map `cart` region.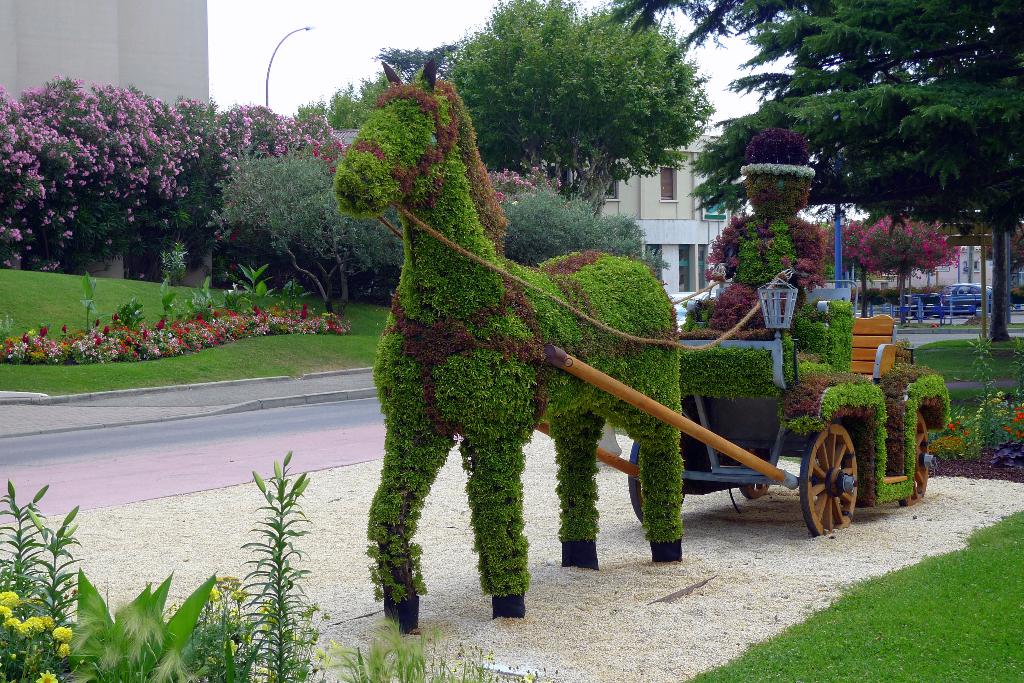
Mapped to bbox=(532, 278, 954, 539).
